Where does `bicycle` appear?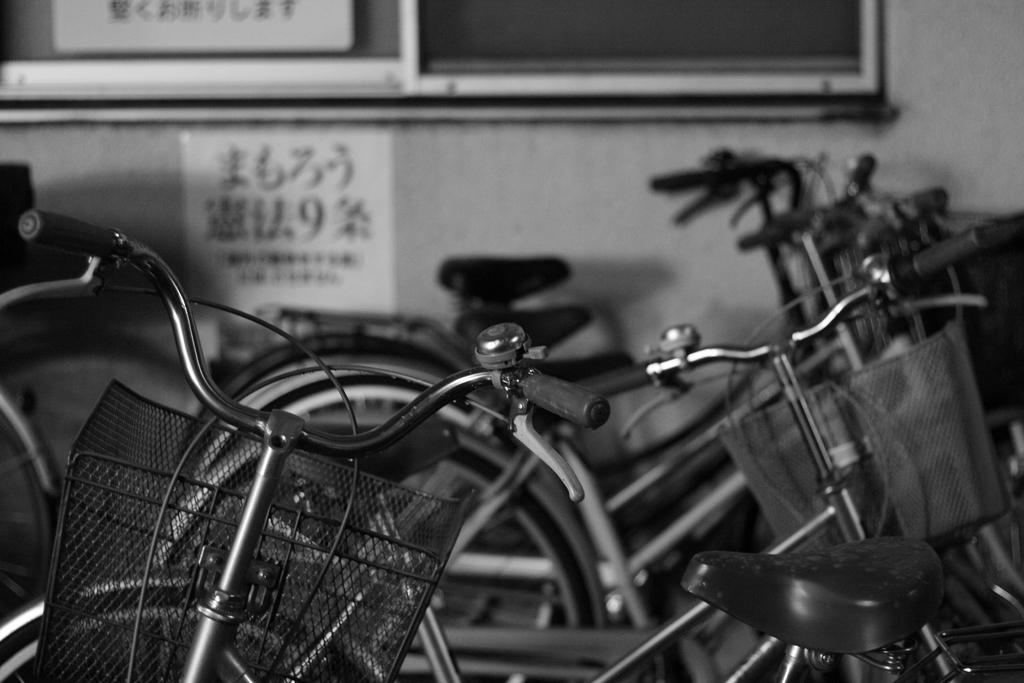
Appears at bbox=[143, 313, 1022, 682].
